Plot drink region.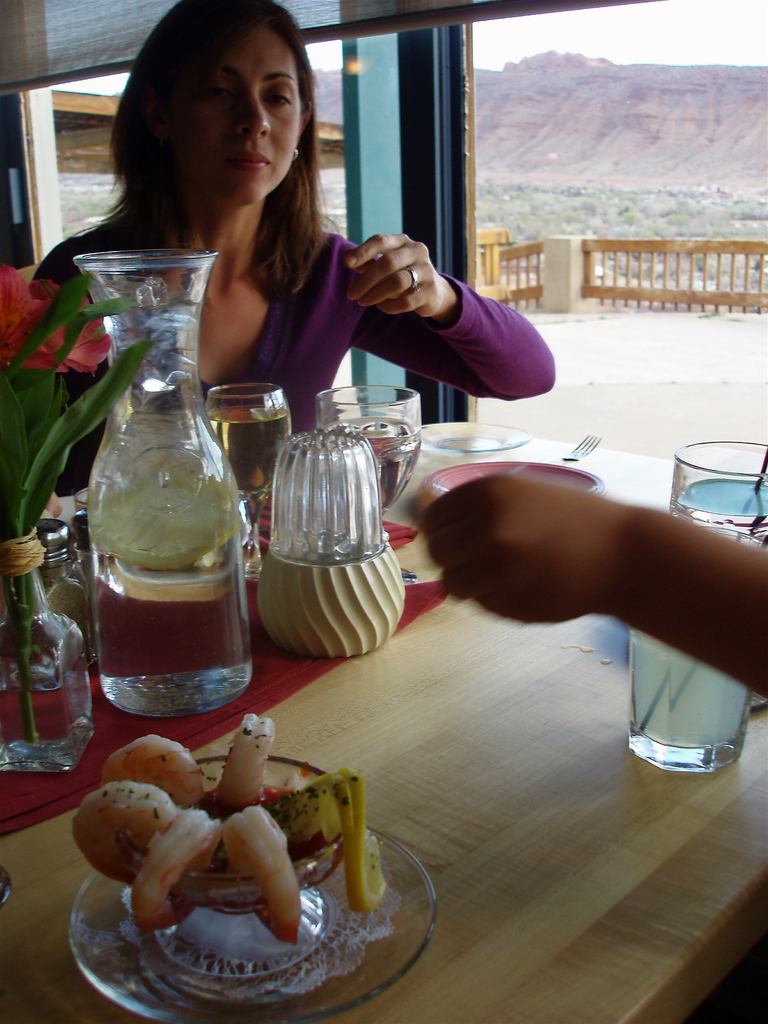
Plotted at left=202, top=403, right=293, bottom=494.
